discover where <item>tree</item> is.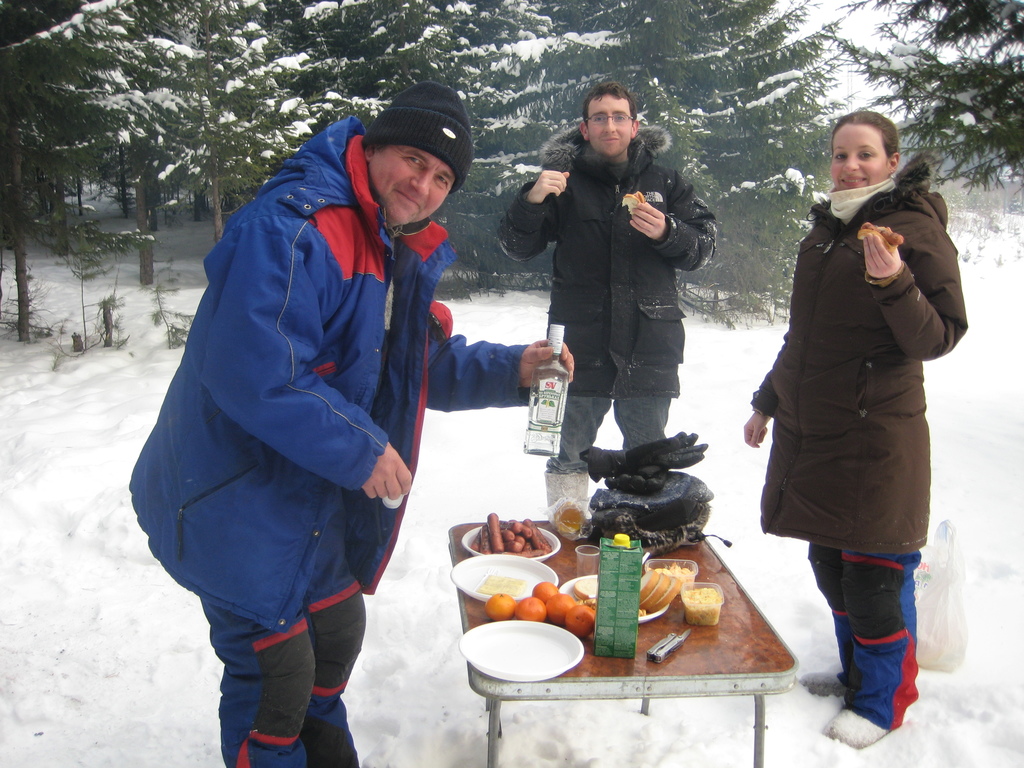
Discovered at Rect(42, 0, 313, 246).
